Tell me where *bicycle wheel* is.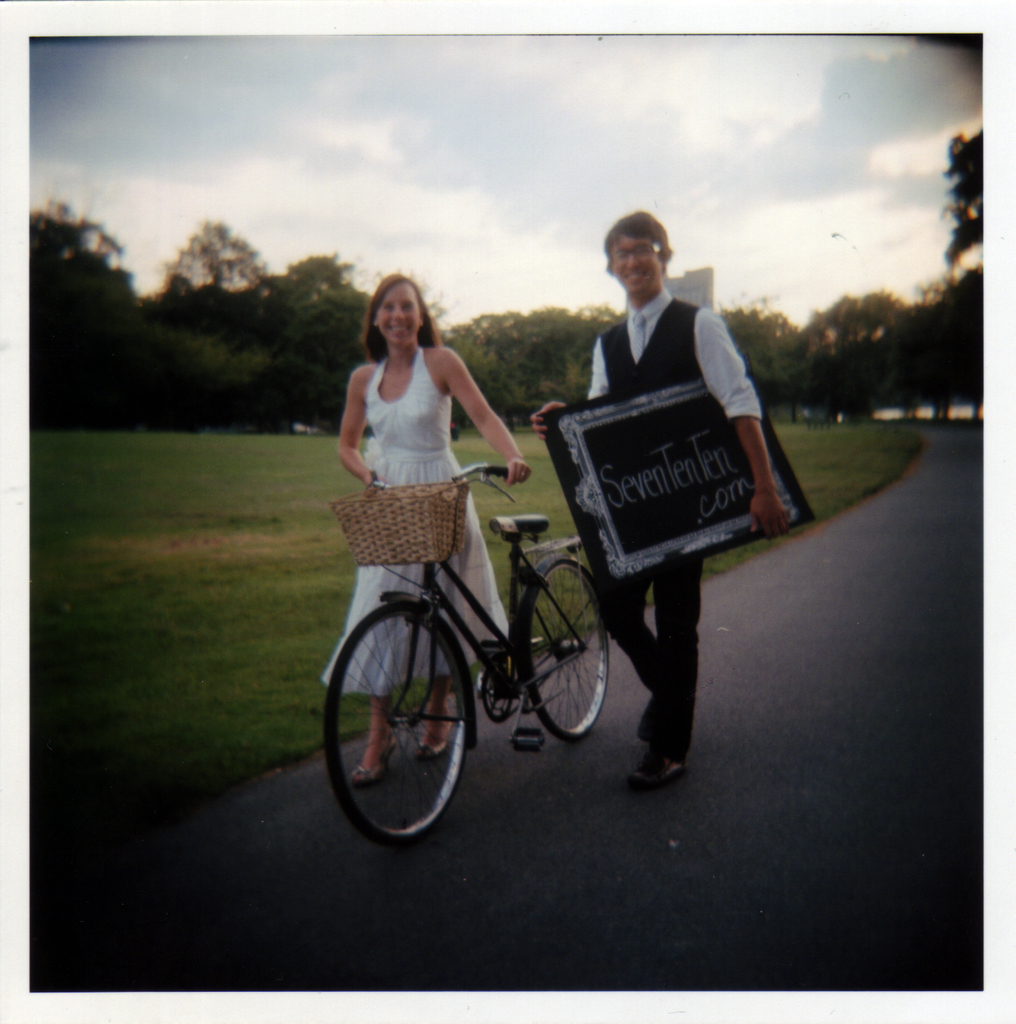
*bicycle wheel* is at (left=339, top=583, right=490, bottom=836).
